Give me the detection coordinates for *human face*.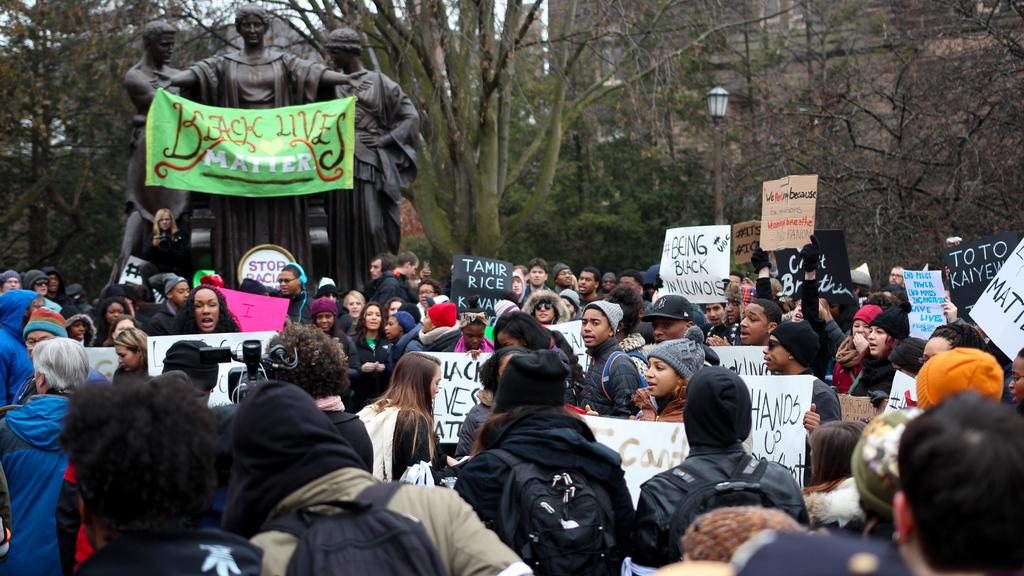
[173,280,188,307].
